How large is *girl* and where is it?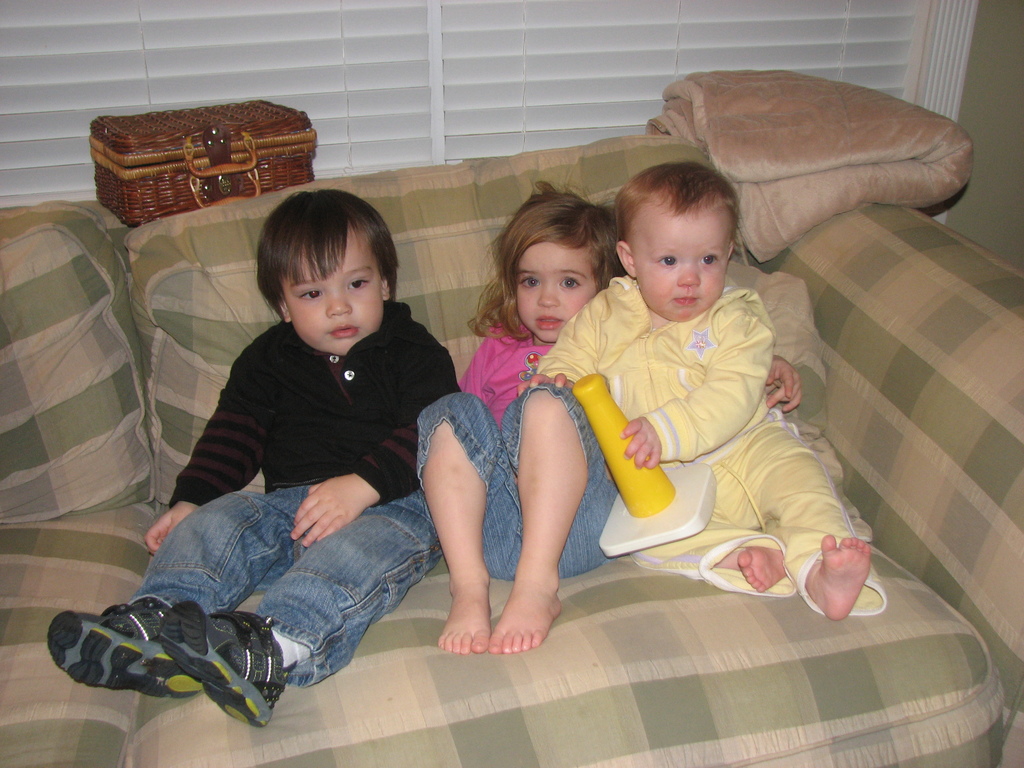
Bounding box: [412,186,804,657].
